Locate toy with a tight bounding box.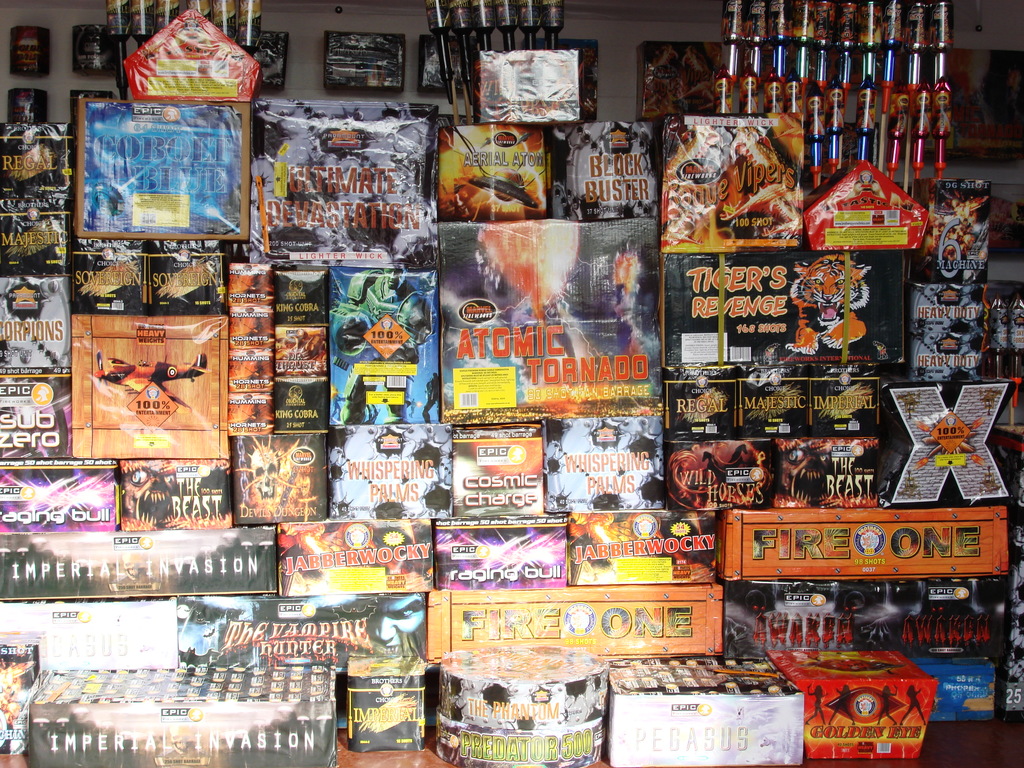
[left=202, top=439, right=314, bottom=517].
